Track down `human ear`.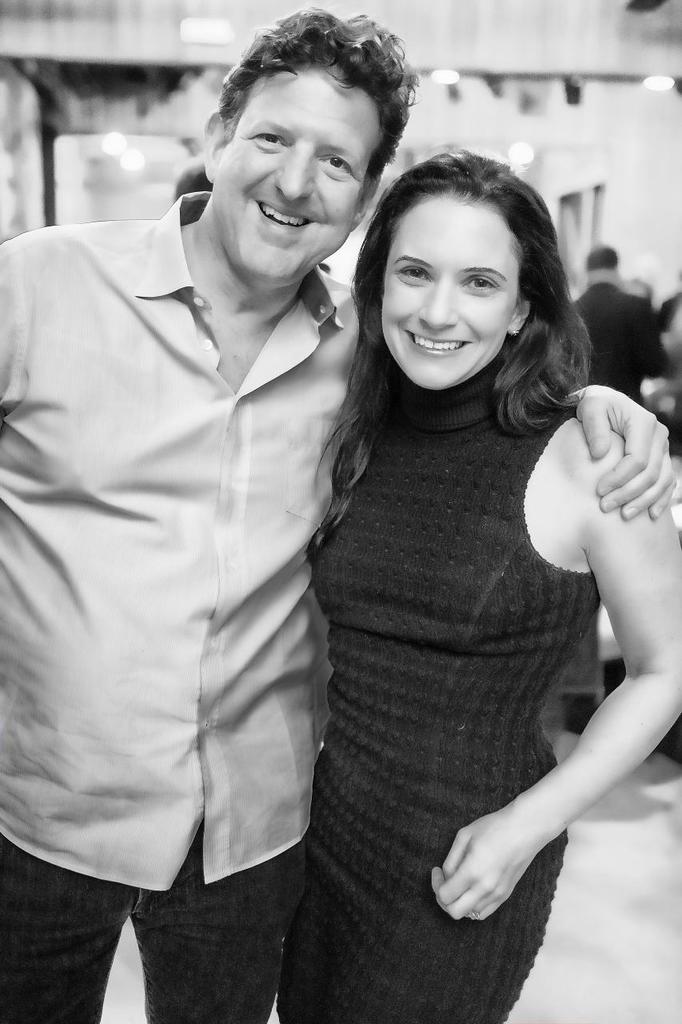
Tracked to <box>197,105,229,193</box>.
